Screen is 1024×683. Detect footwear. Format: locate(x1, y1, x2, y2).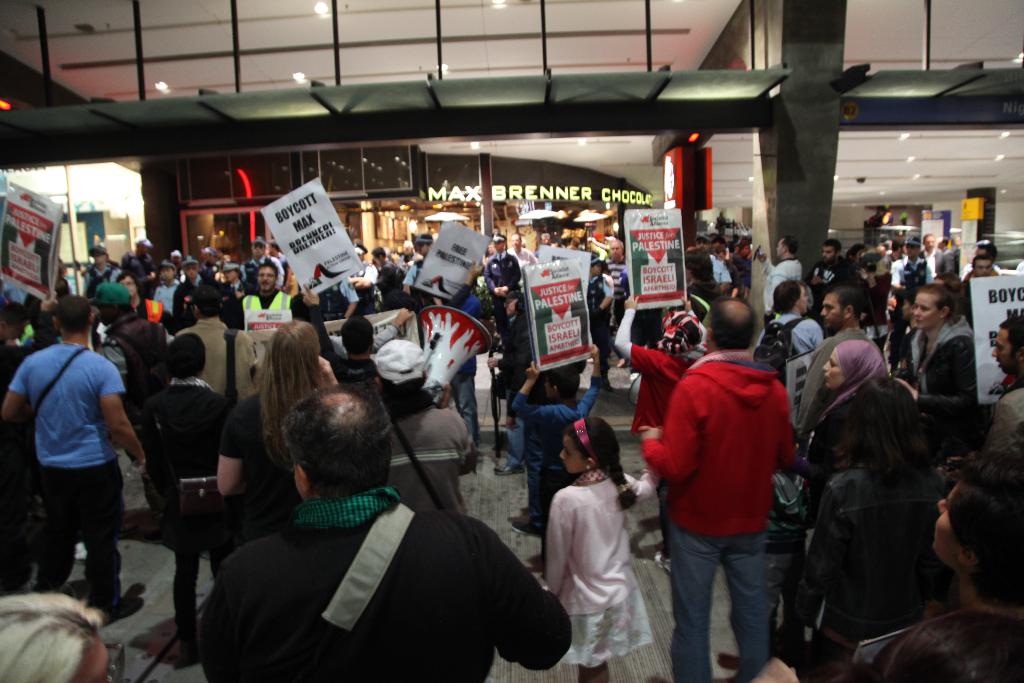
locate(602, 377, 614, 393).
